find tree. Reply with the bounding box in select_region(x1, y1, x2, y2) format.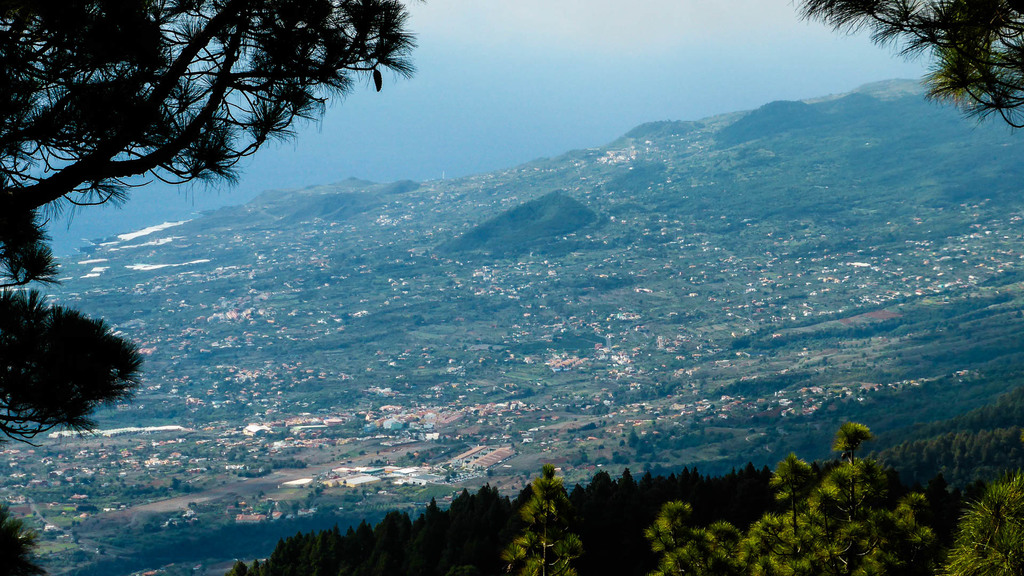
select_region(787, 0, 1023, 148).
